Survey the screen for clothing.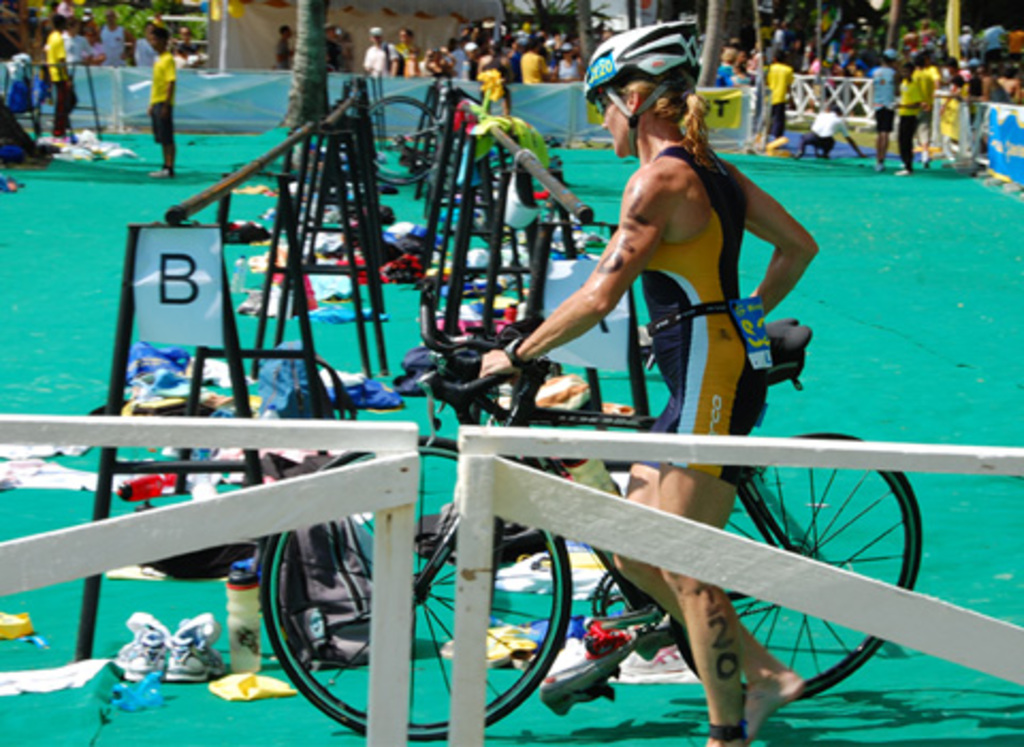
Survey found: [x1=395, y1=45, x2=425, y2=75].
